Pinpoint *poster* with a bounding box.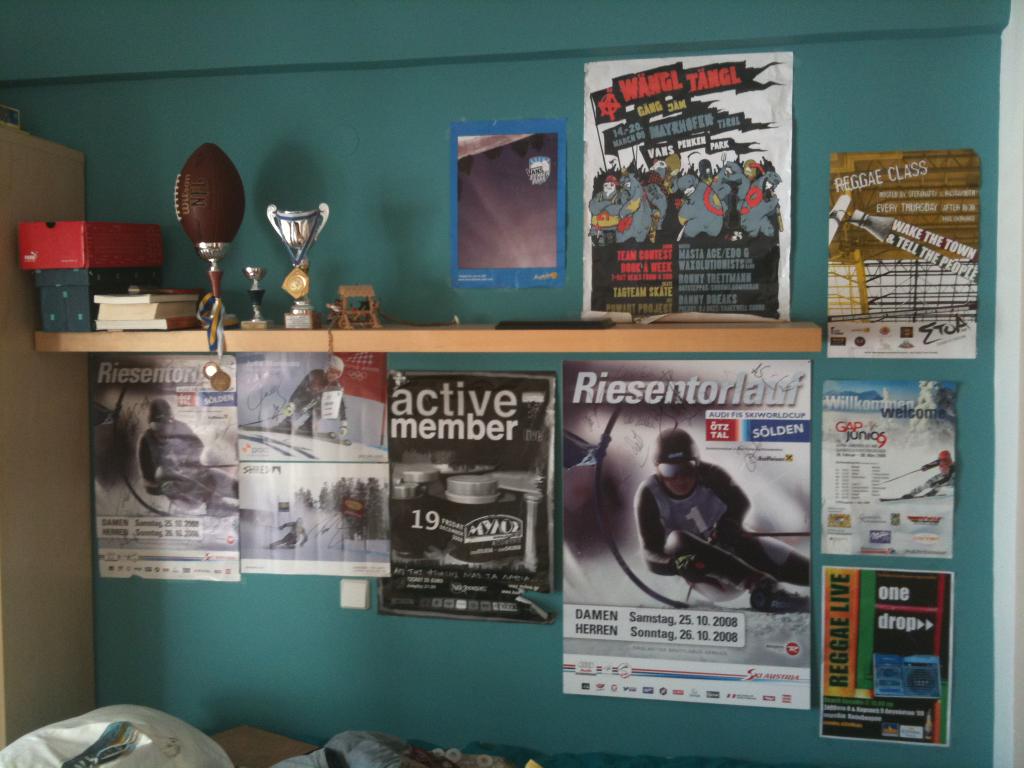
241 351 390 577.
